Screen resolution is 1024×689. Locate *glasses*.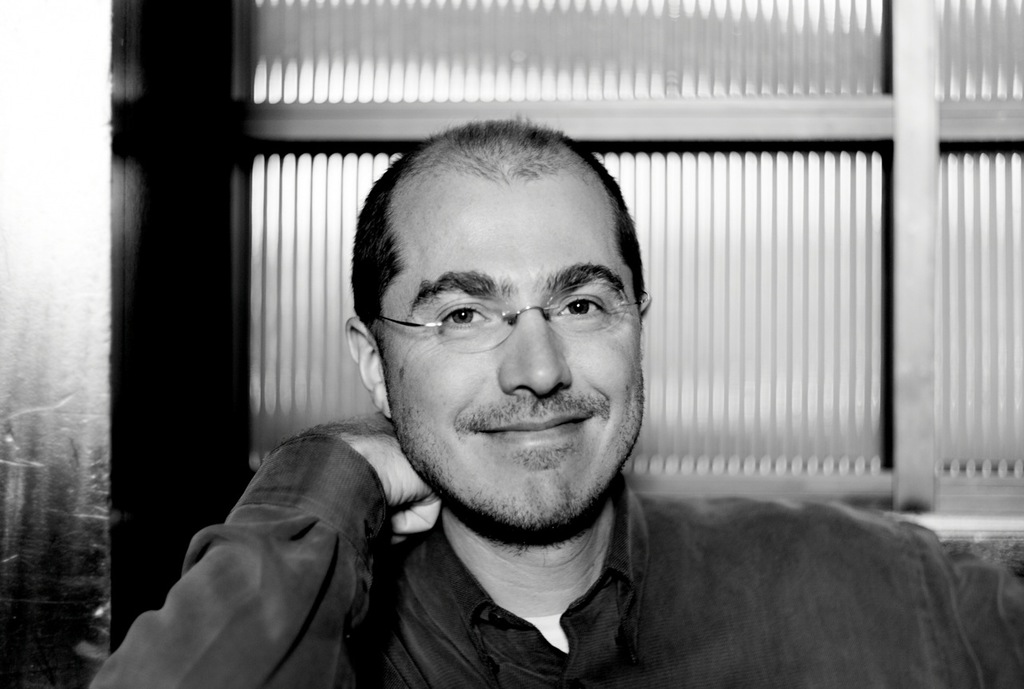
{"left": 358, "top": 265, "right": 624, "bottom": 383}.
